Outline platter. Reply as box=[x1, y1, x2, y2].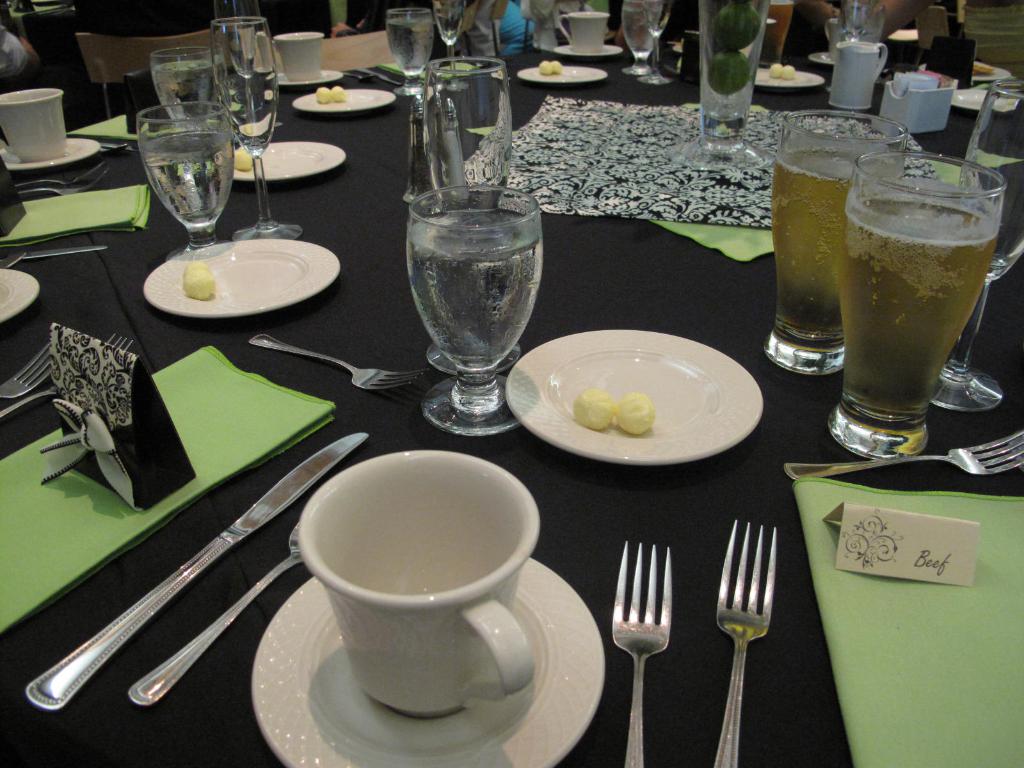
box=[758, 66, 821, 86].
